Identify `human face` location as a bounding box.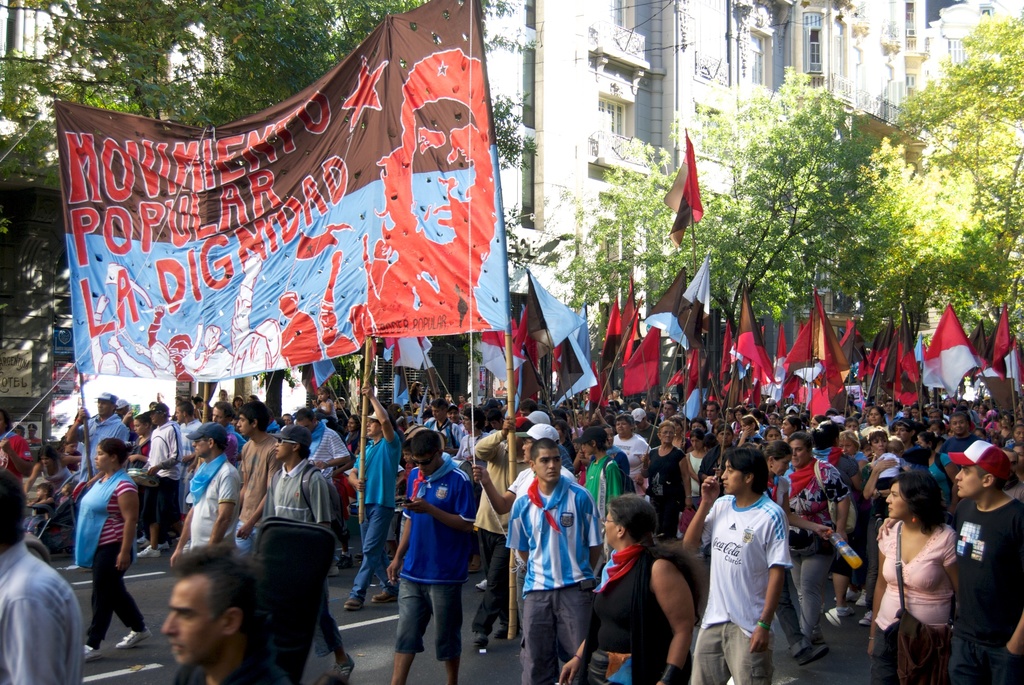
91:443:108:471.
